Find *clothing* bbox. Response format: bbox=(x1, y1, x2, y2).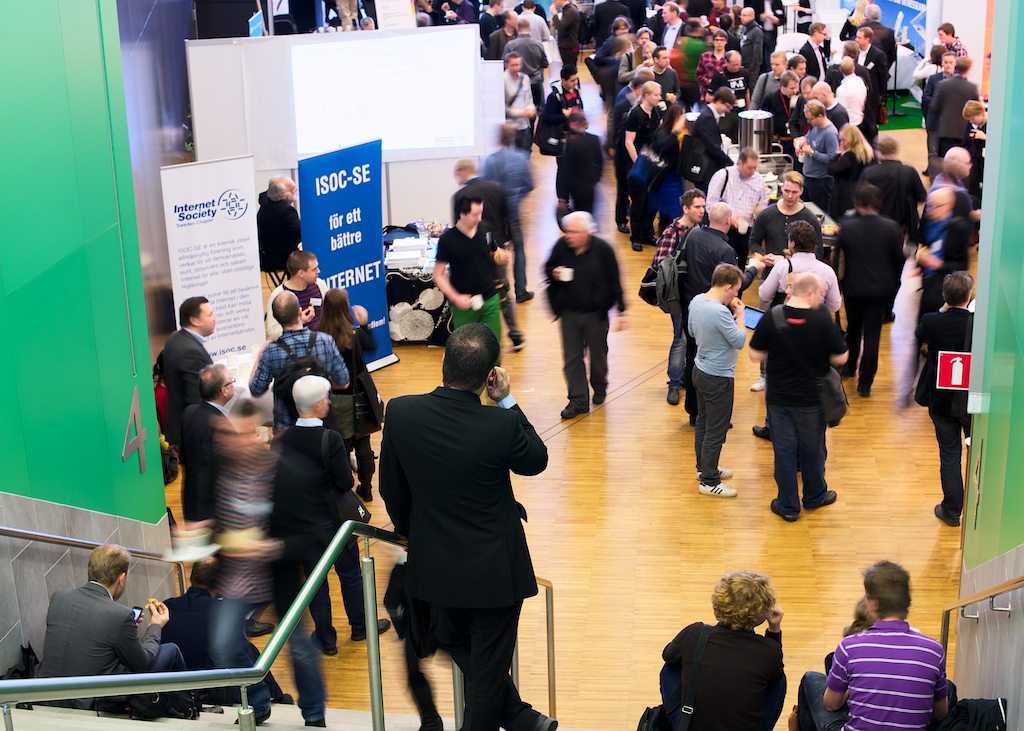
bbox=(38, 580, 161, 707).
